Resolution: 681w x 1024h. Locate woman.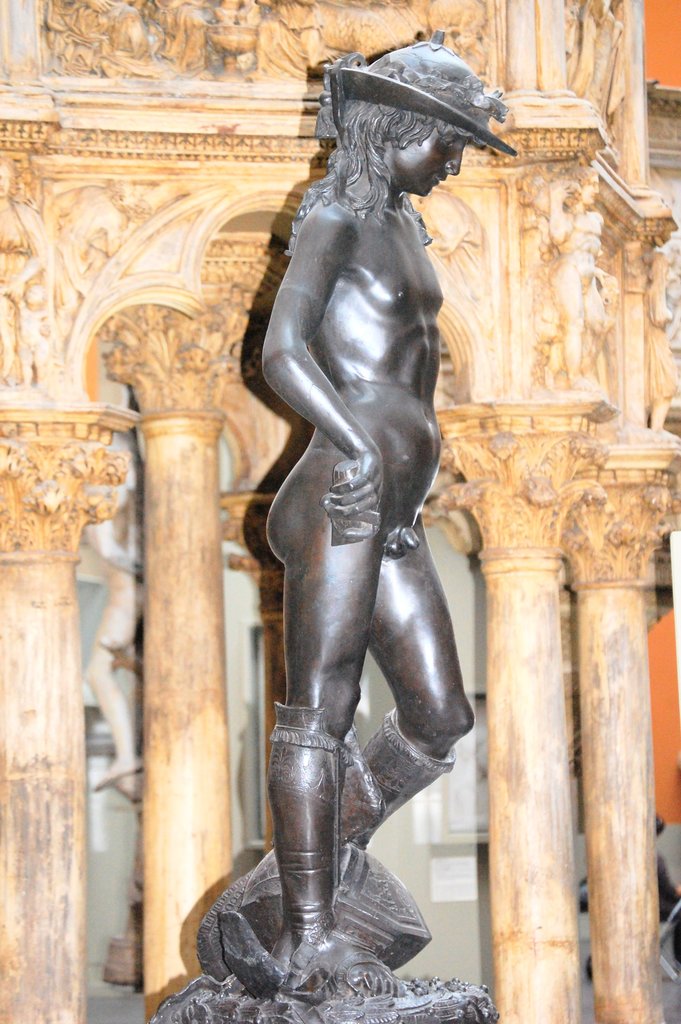
<box>209,0,534,957</box>.
